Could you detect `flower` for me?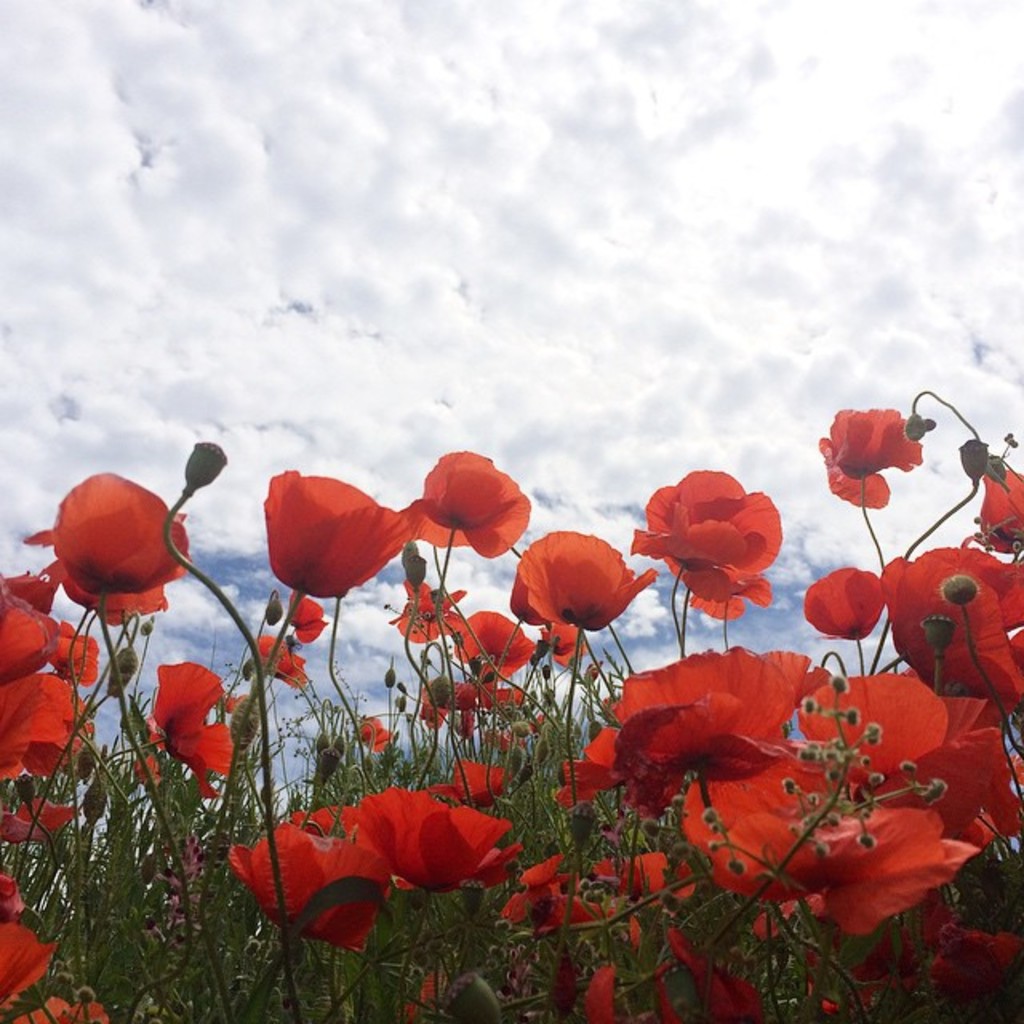
Detection result: (left=262, top=462, right=410, bottom=592).
